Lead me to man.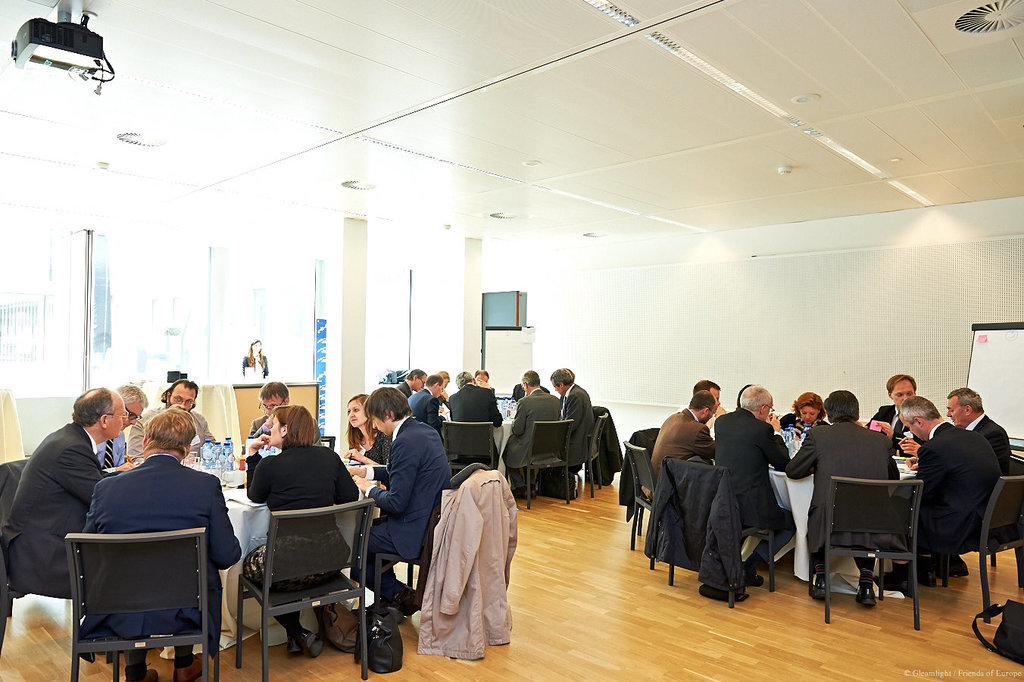
Lead to bbox=(245, 381, 322, 446).
